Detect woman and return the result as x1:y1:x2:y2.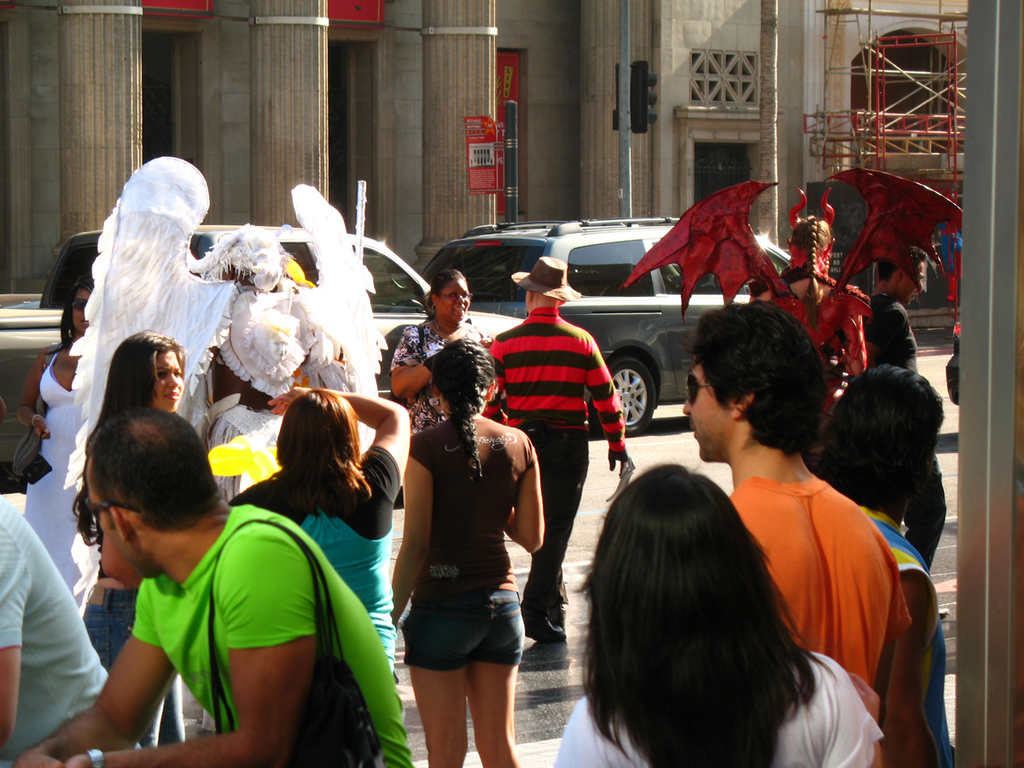
389:335:544:767.
